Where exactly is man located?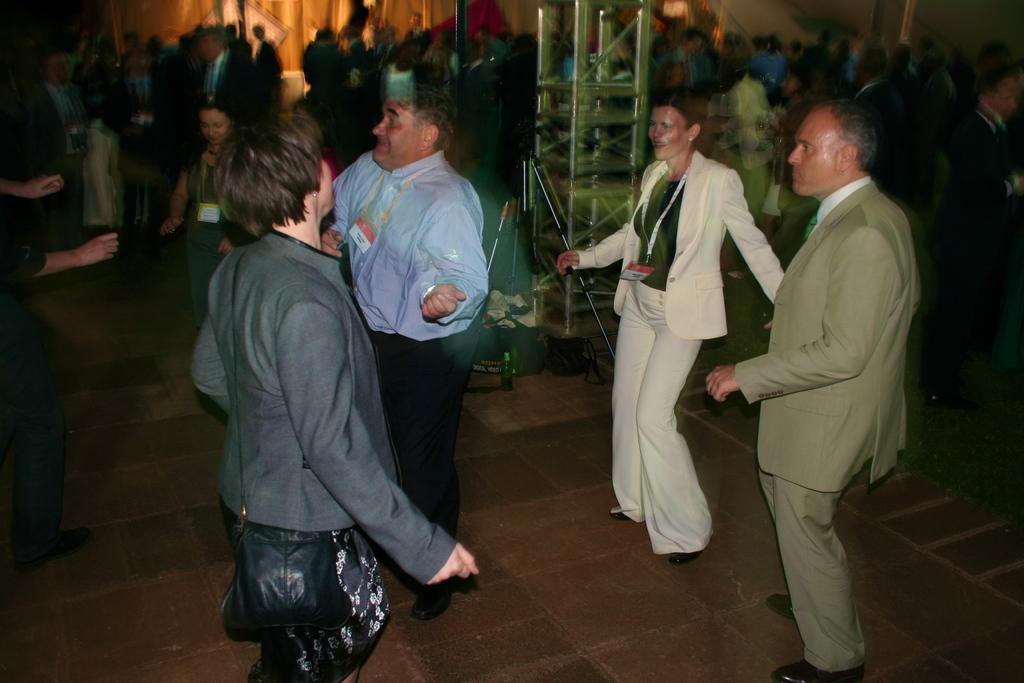
Its bounding box is rect(314, 73, 493, 627).
